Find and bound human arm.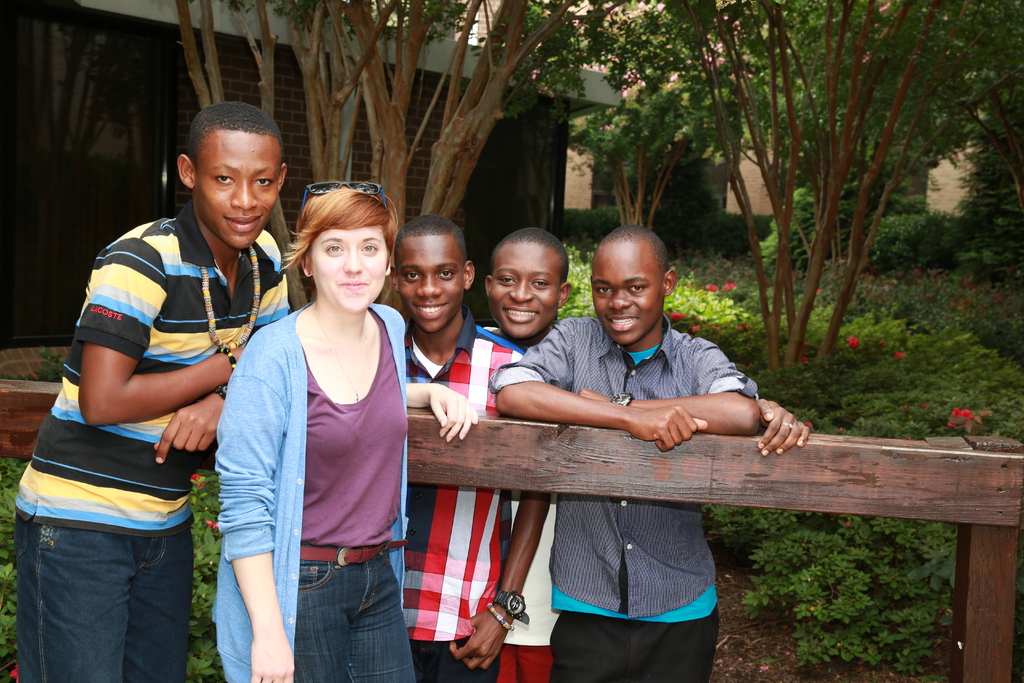
Bound: (220,334,305,682).
